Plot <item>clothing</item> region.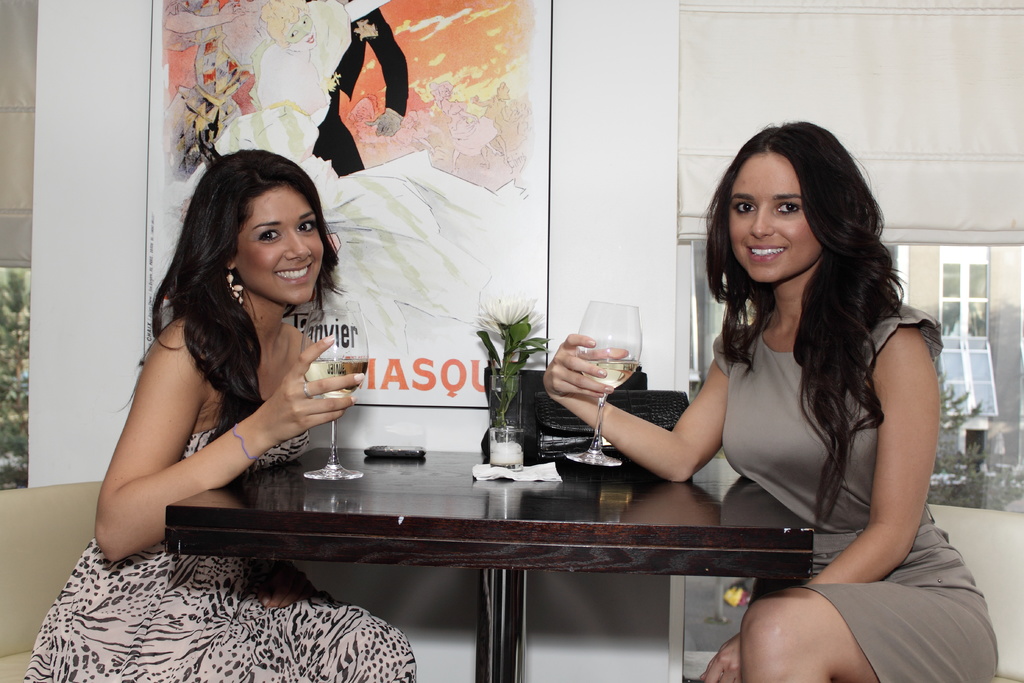
Plotted at pyautogui.locateOnScreen(707, 303, 1008, 682).
